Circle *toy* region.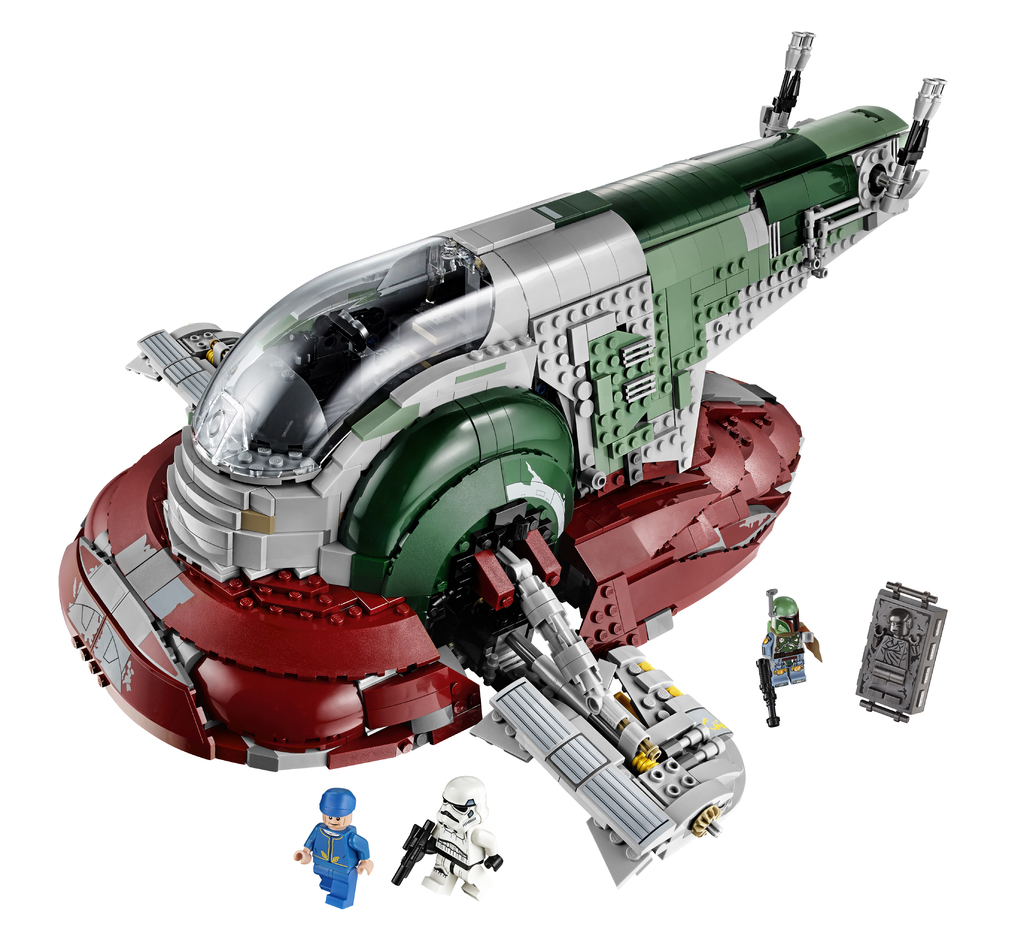
Region: l=293, t=790, r=380, b=911.
